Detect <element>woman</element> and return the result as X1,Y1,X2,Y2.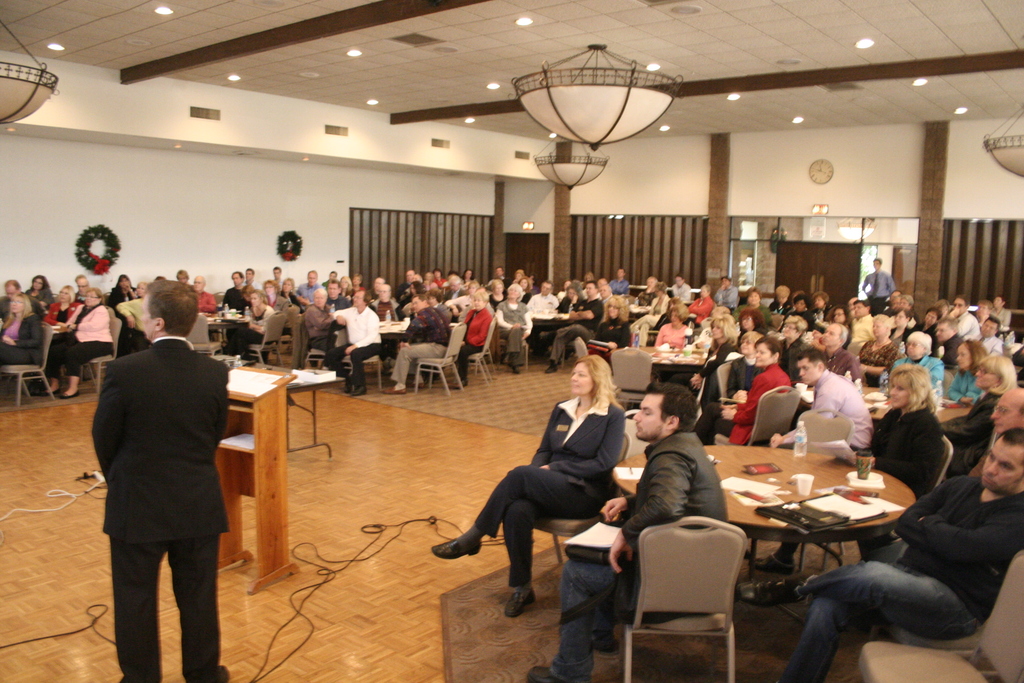
935,357,1018,477.
